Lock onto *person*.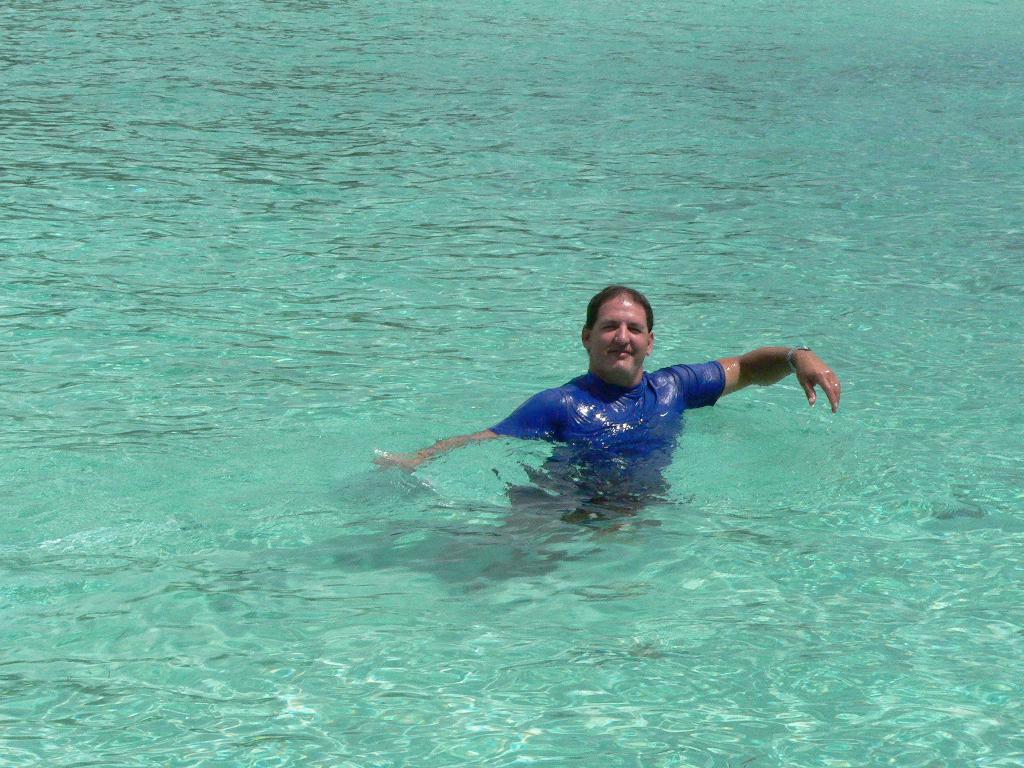
Locked: region(388, 283, 841, 531).
